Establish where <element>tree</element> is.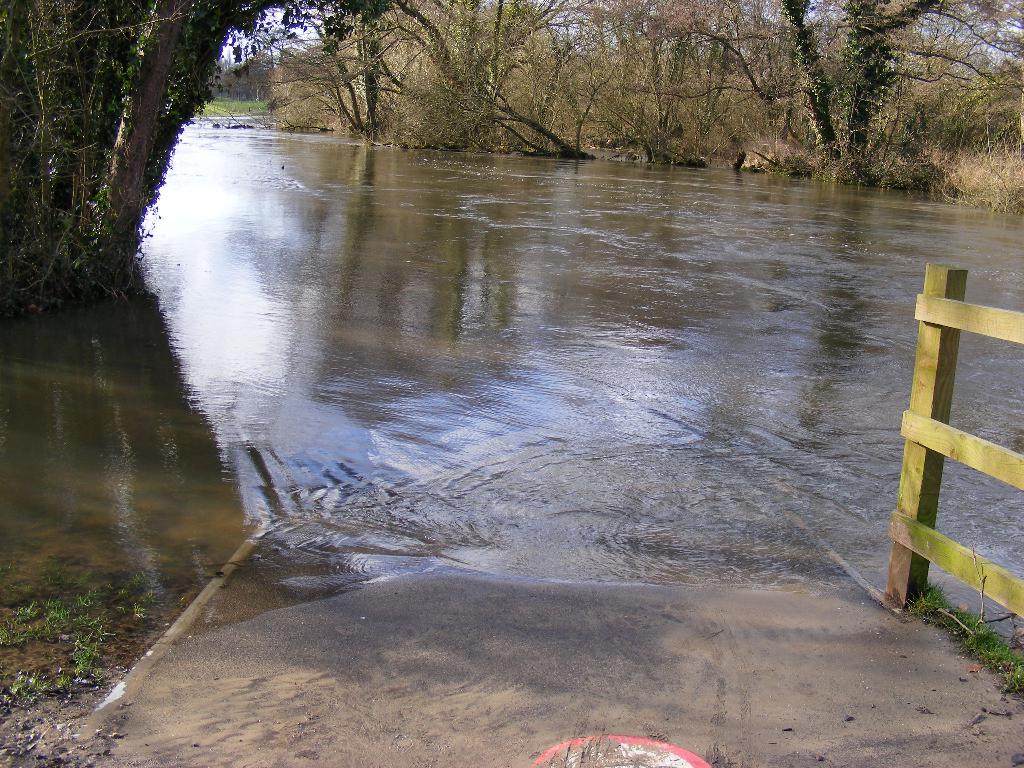
Established at 0/0/401/323.
